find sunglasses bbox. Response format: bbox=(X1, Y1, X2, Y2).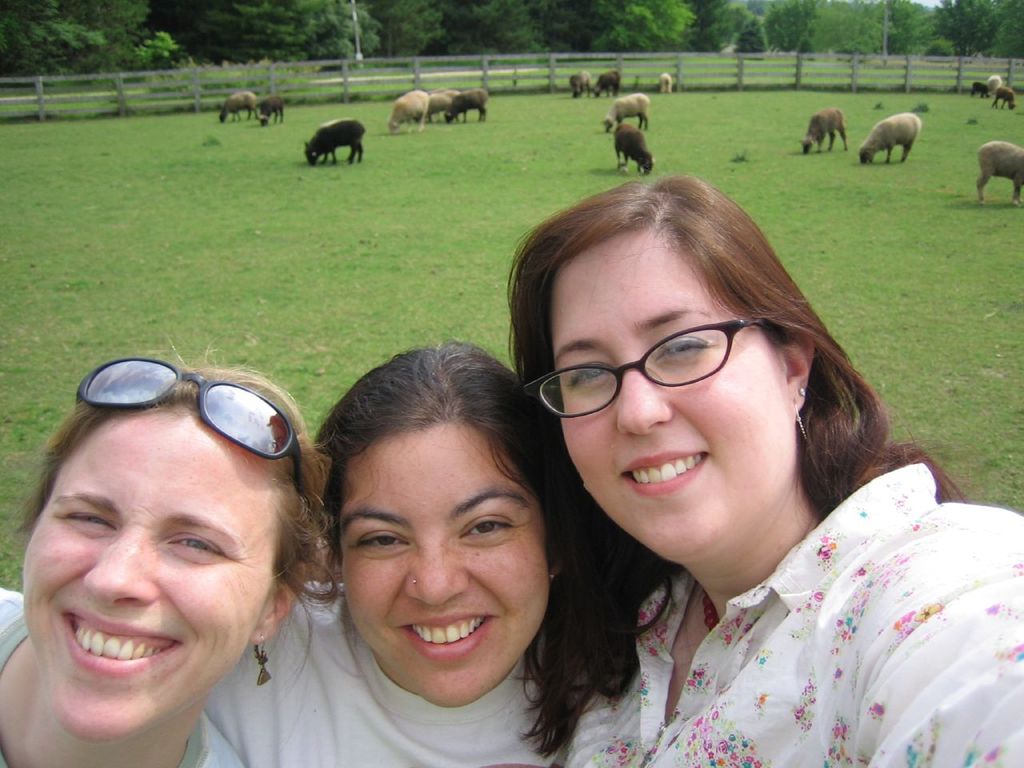
bbox=(75, 358, 303, 499).
